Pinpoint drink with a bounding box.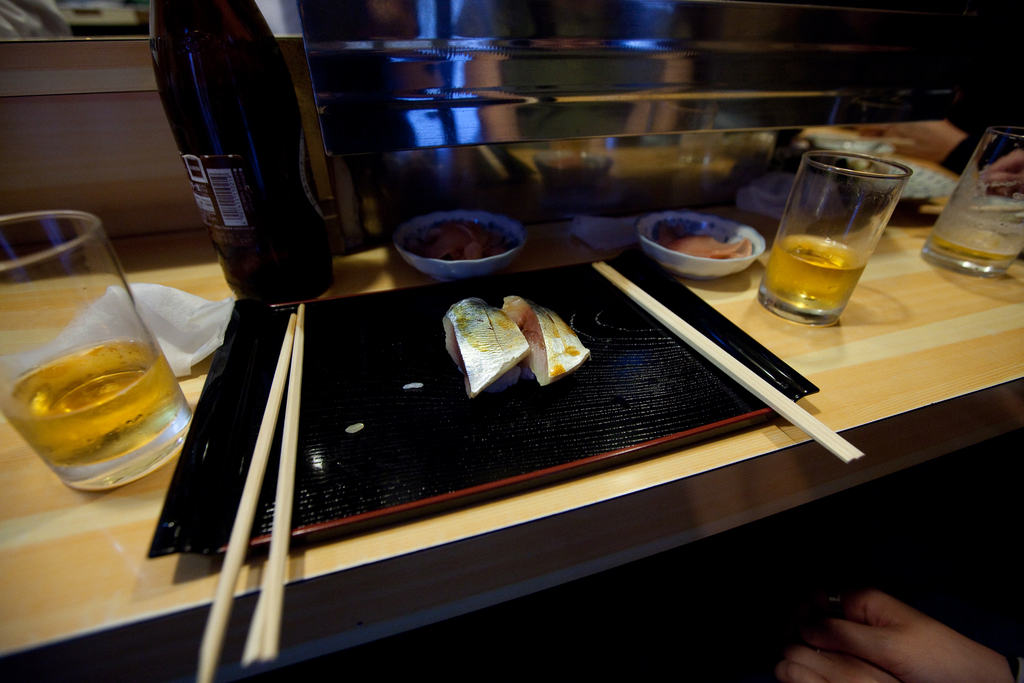
bbox=(16, 318, 179, 488).
